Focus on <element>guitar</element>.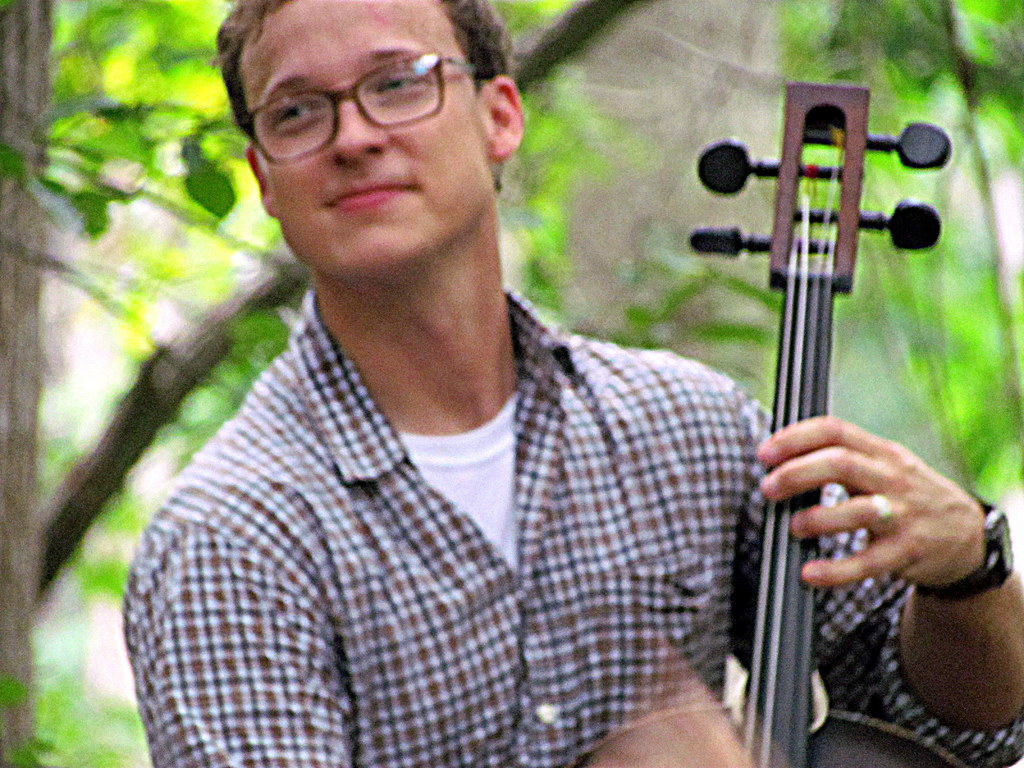
Focused at pyautogui.locateOnScreen(579, 77, 953, 767).
